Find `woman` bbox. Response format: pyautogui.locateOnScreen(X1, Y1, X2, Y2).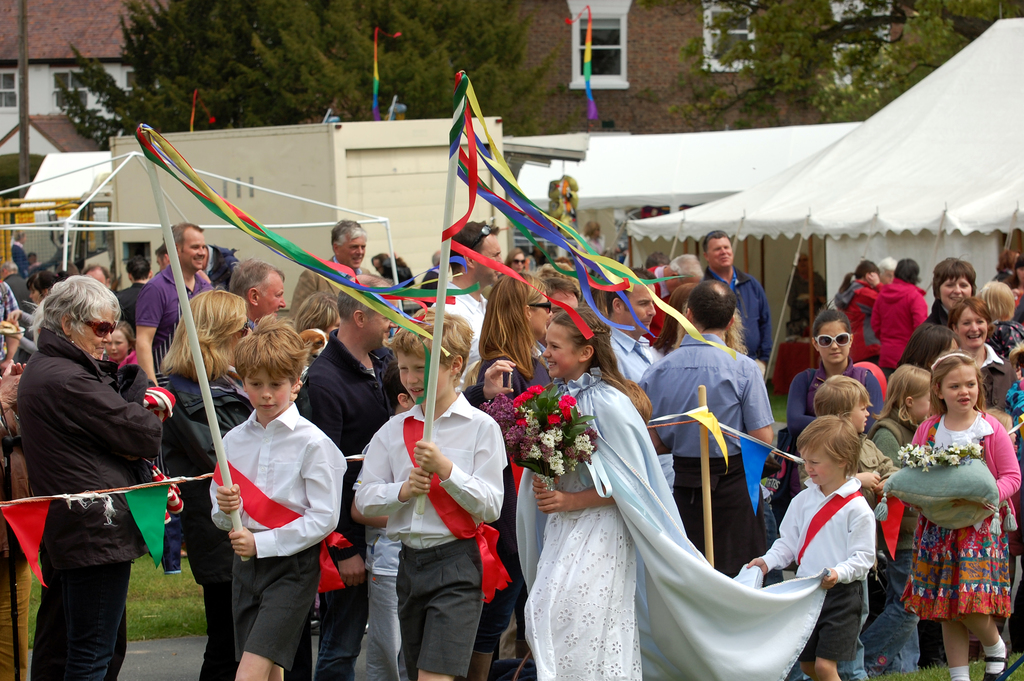
pyautogui.locateOnScreen(833, 258, 882, 363).
